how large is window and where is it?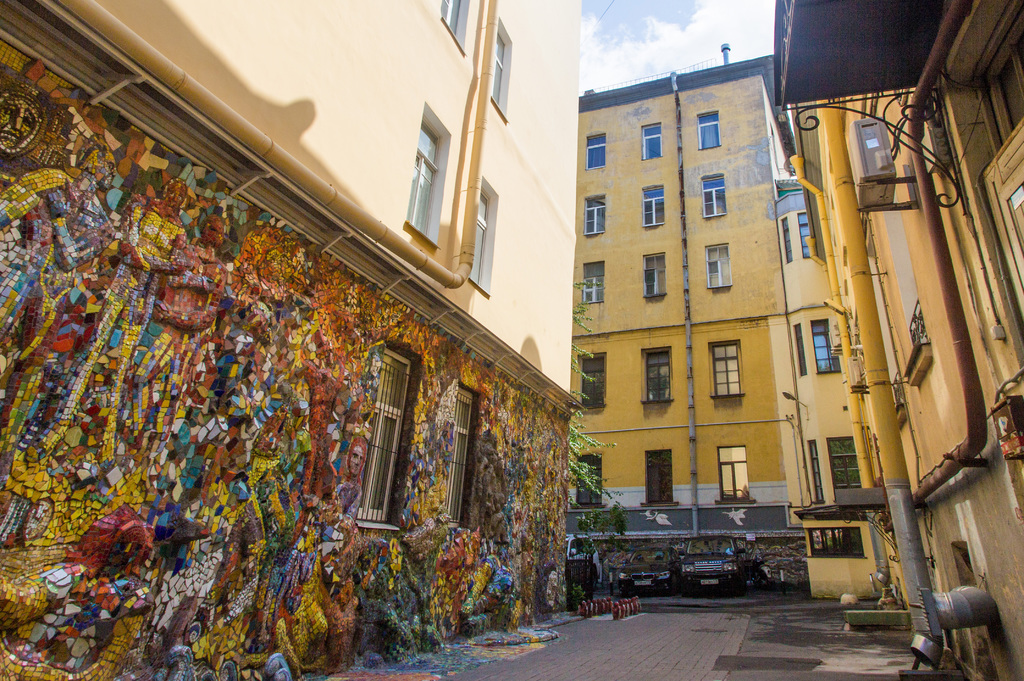
Bounding box: box(717, 446, 745, 504).
